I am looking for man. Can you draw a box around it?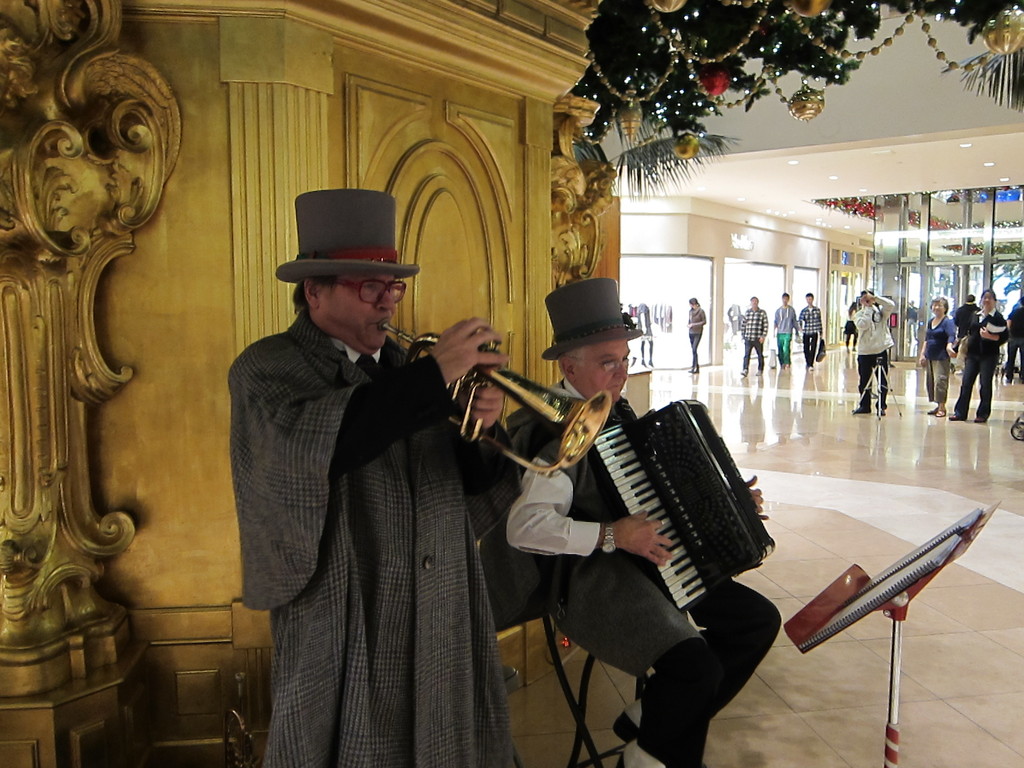
Sure, the bounding box is (x1=733, y1=294, x2=773, y2=374).
